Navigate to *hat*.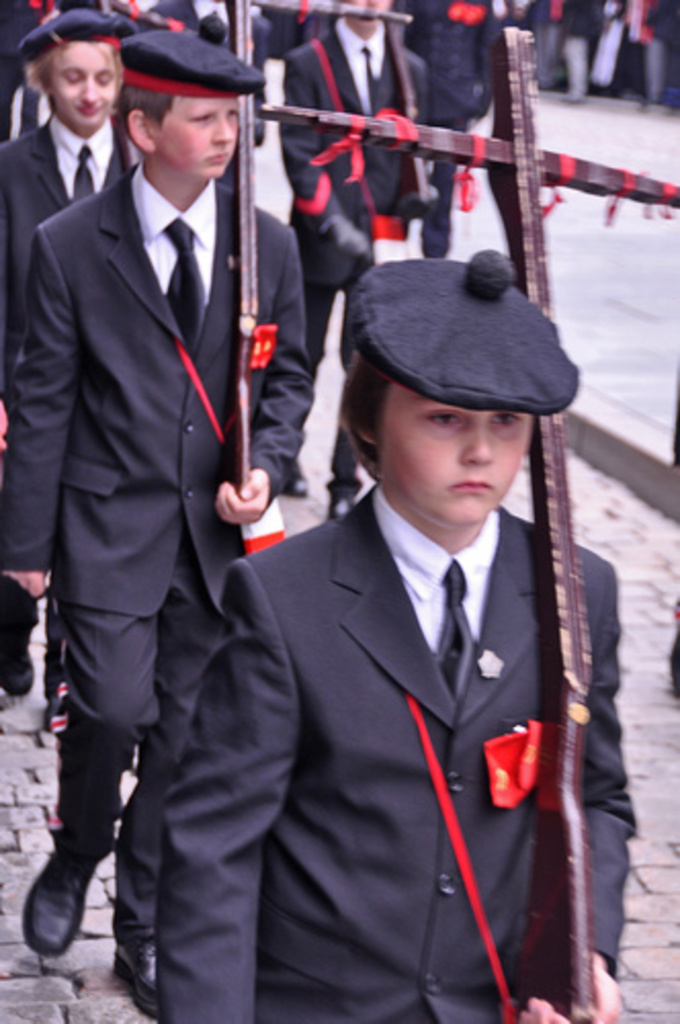
Navigation target: (119, 25, 270, 104).
